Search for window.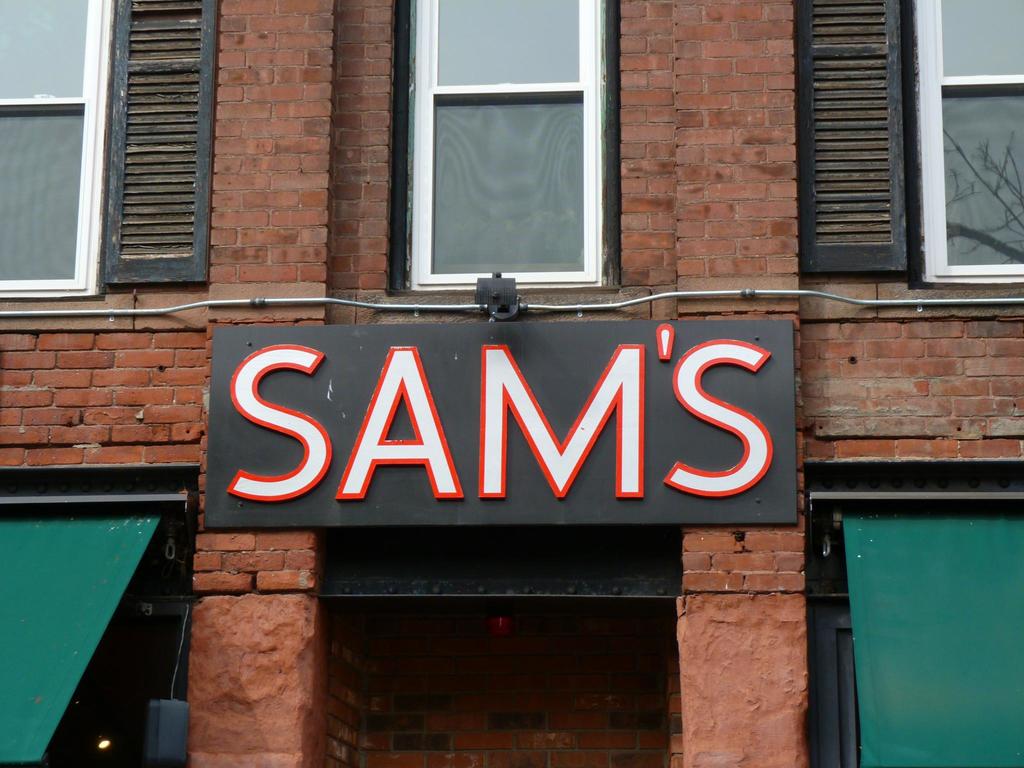
Found at 904 0 1023 282.
